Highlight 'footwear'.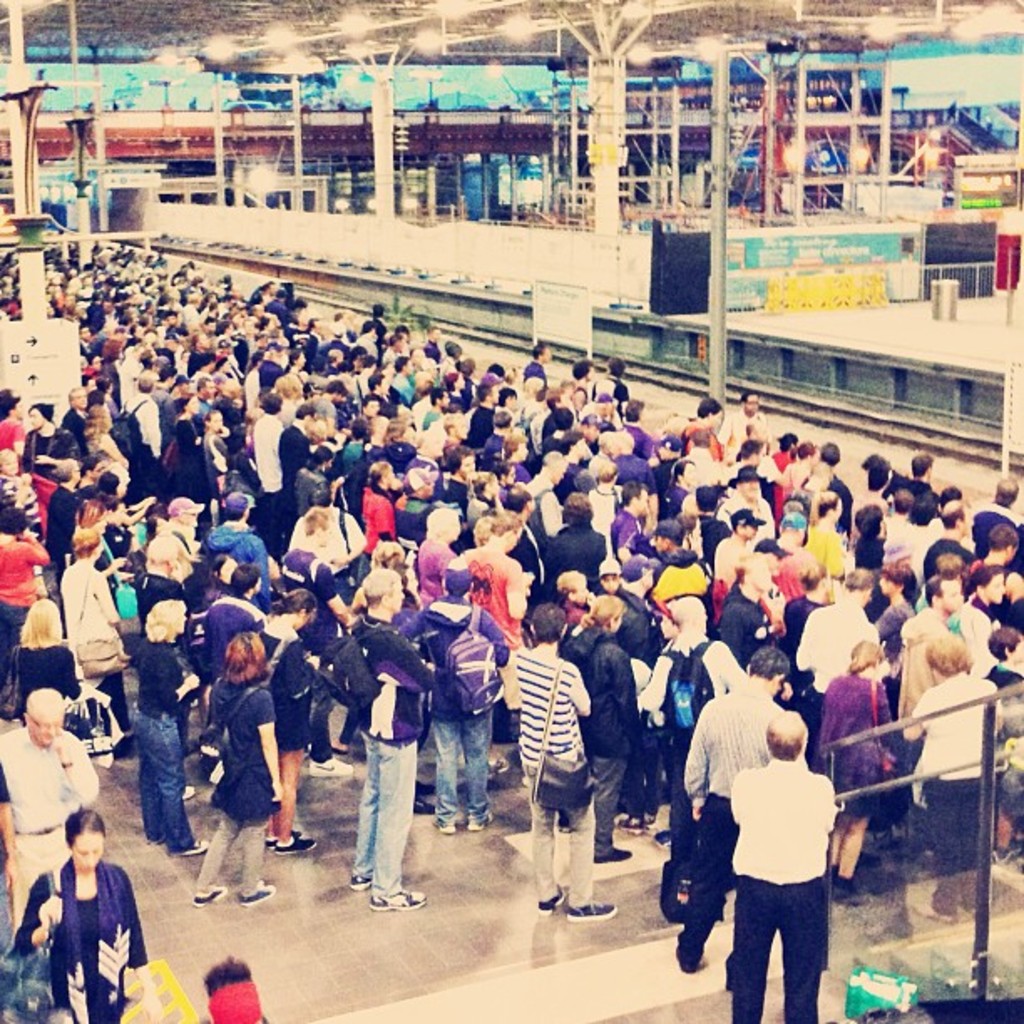
Highlighted region: {"x1": 470, "y1": 808, "x2": 495, "y2": 833}.
